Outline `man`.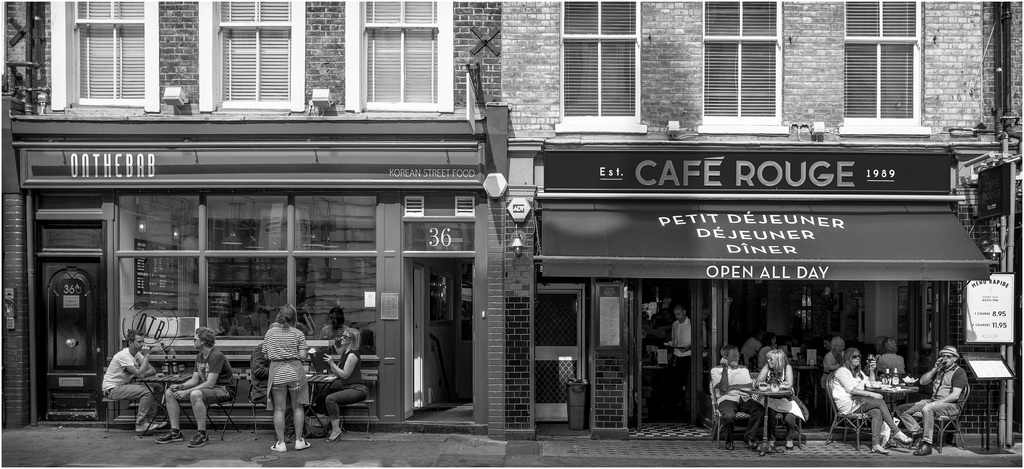
Outline: 894:346:970:457.
